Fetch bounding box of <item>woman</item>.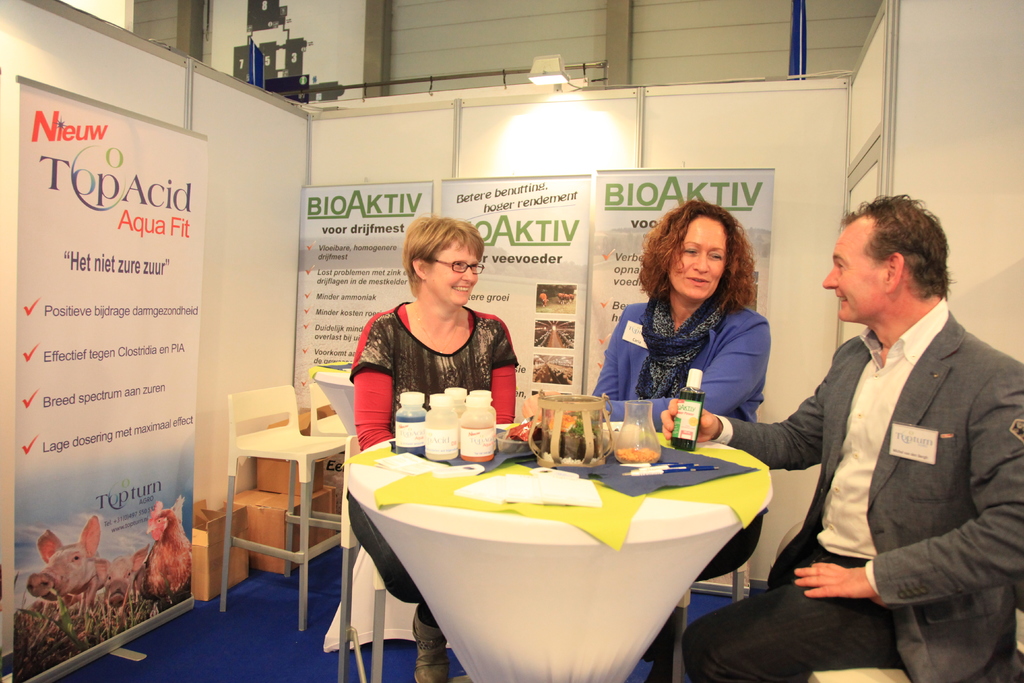
Bbox: pyautogui.locateOnScreen(323, 212, 518, 648).
